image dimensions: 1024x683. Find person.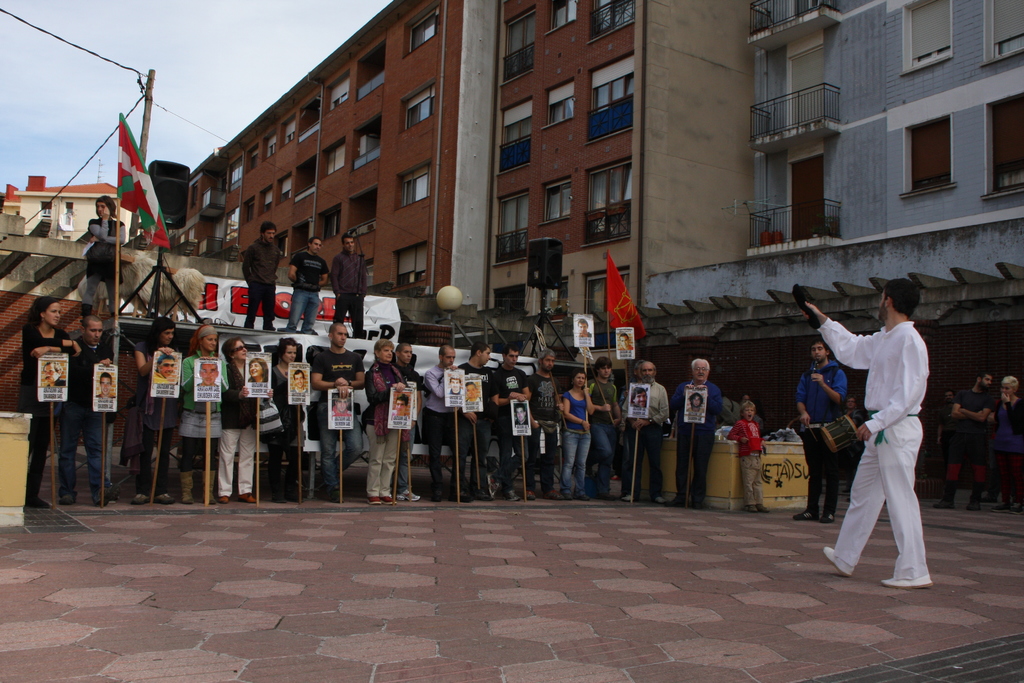
x1=388 y1=347 x2=426 y2=500.
